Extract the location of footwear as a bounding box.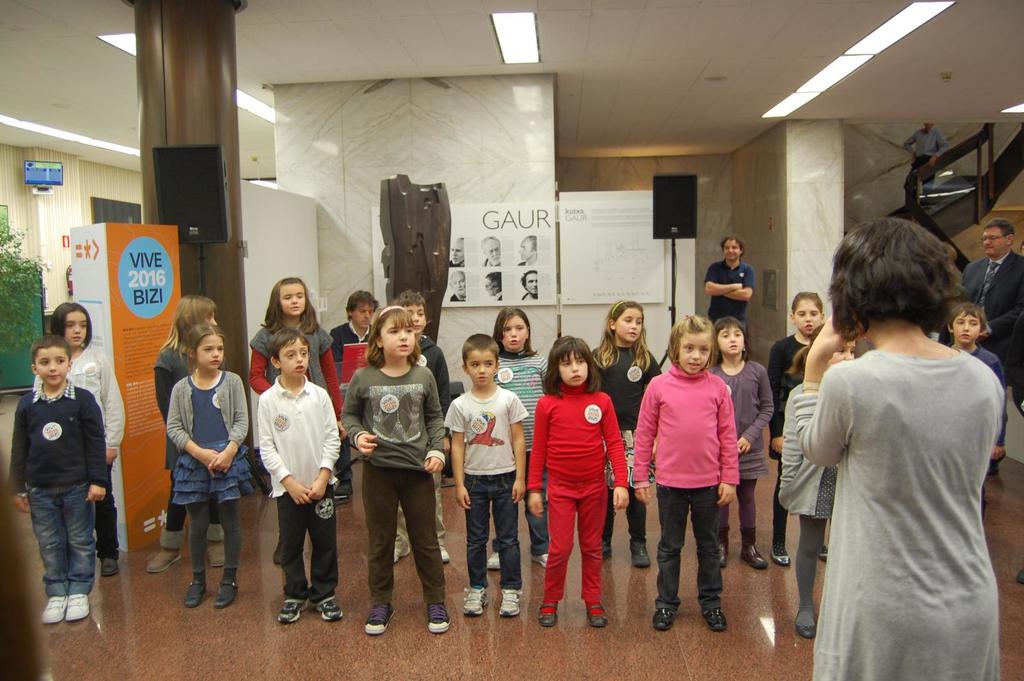
x1=184, y1=577, x2=207, y2=609.
